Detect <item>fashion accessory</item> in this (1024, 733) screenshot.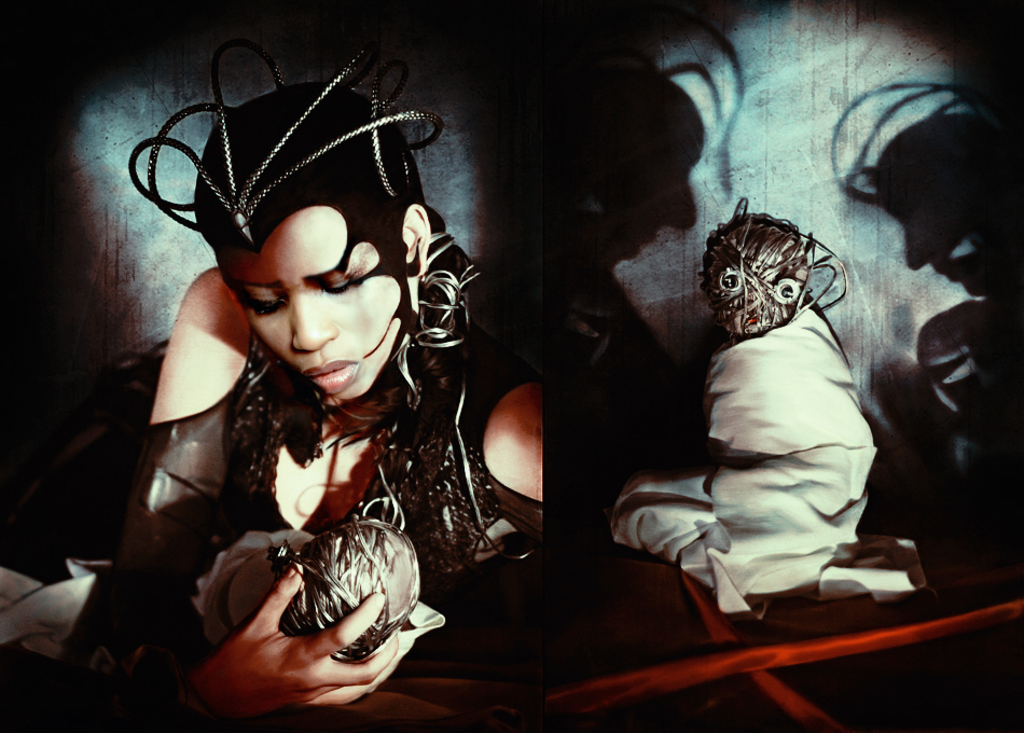
Detection: select_region(128, 41, 446, 258).
